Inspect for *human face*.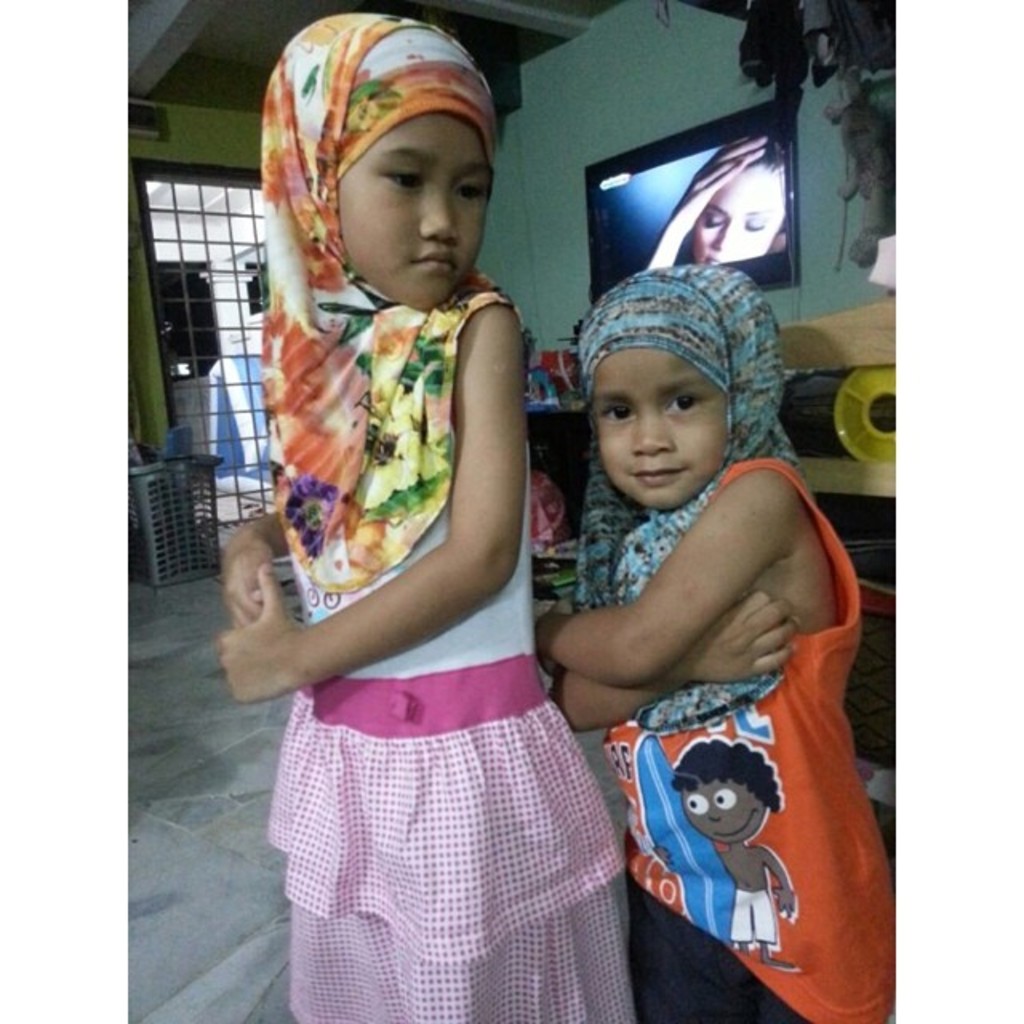
Inspection: bbox=(336, 106, 494, 309).
